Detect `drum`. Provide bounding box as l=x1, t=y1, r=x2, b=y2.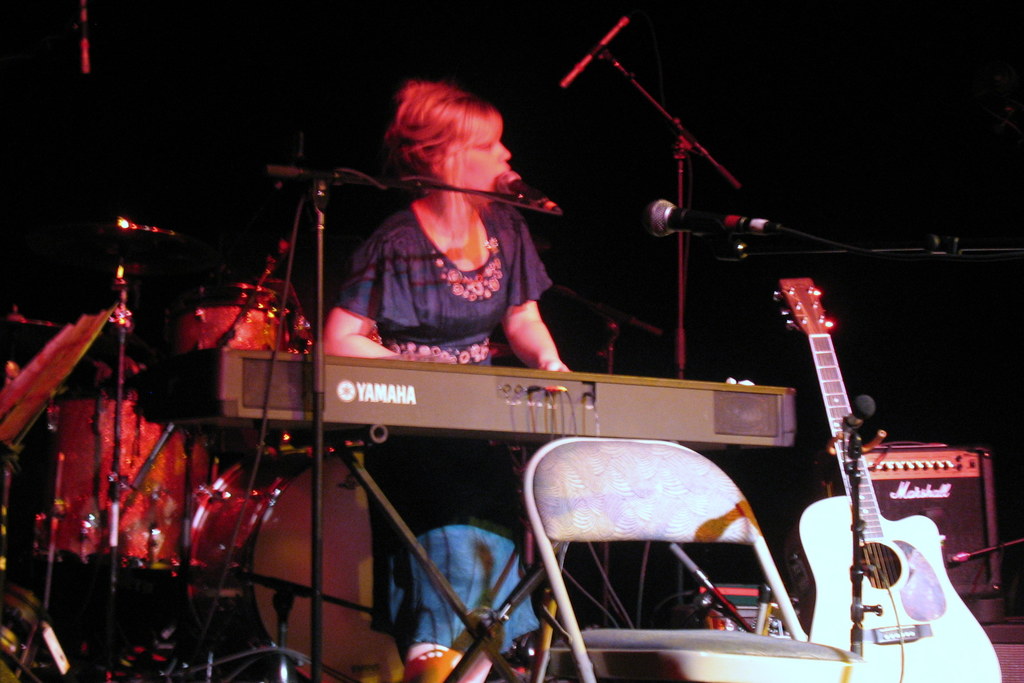
l=191, t=440, r=404, b=682.
